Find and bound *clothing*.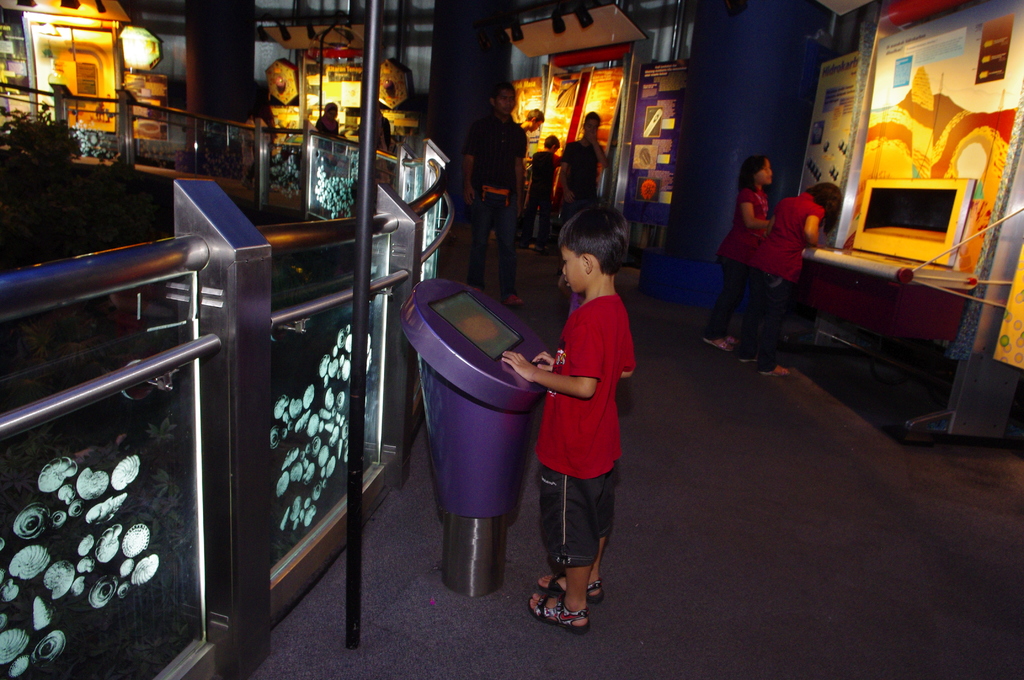
Bound: locate(357, 115, 391, 154).
